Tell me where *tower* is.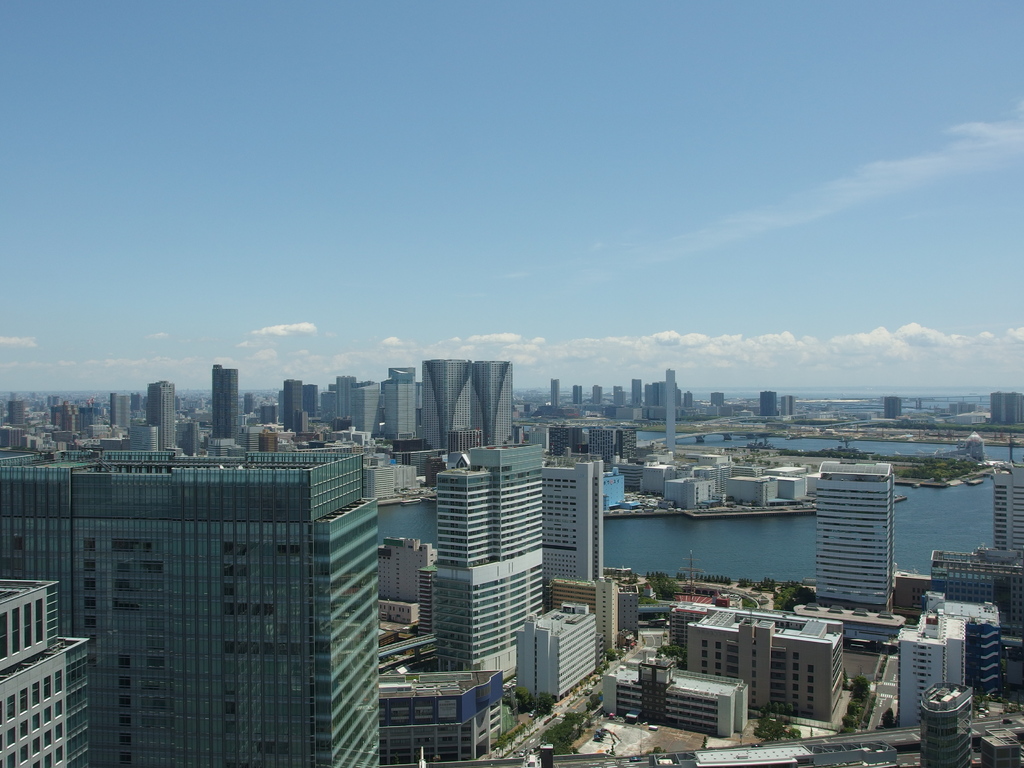
*tower* is at <box>550,376,559,407</box>.
